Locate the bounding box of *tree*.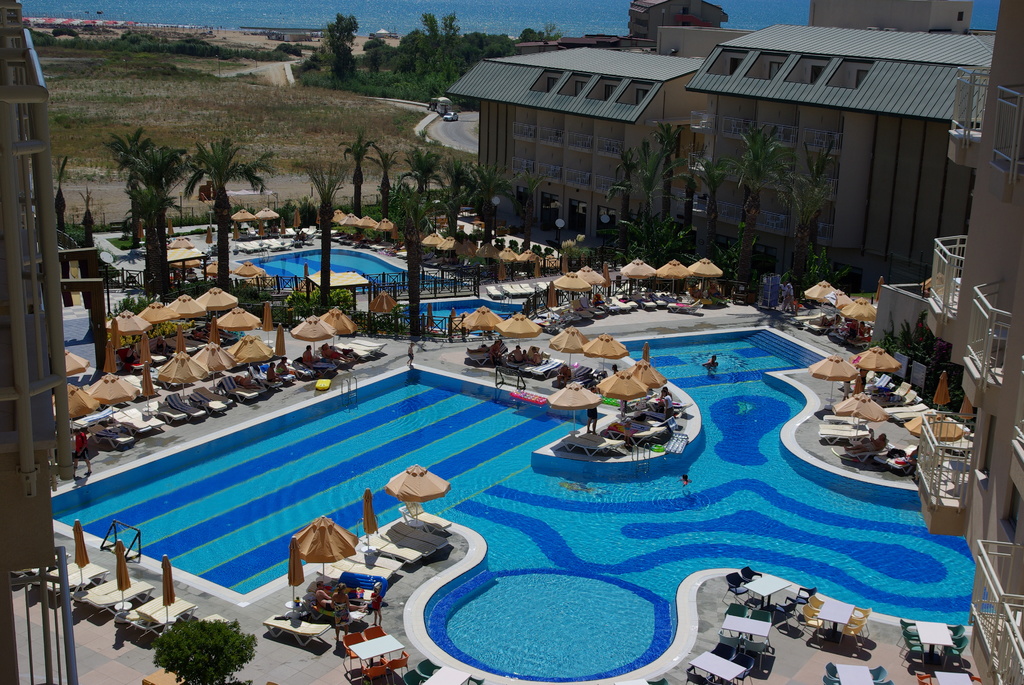
Bounding box: <region>323, 13, 359, 83</region>.
